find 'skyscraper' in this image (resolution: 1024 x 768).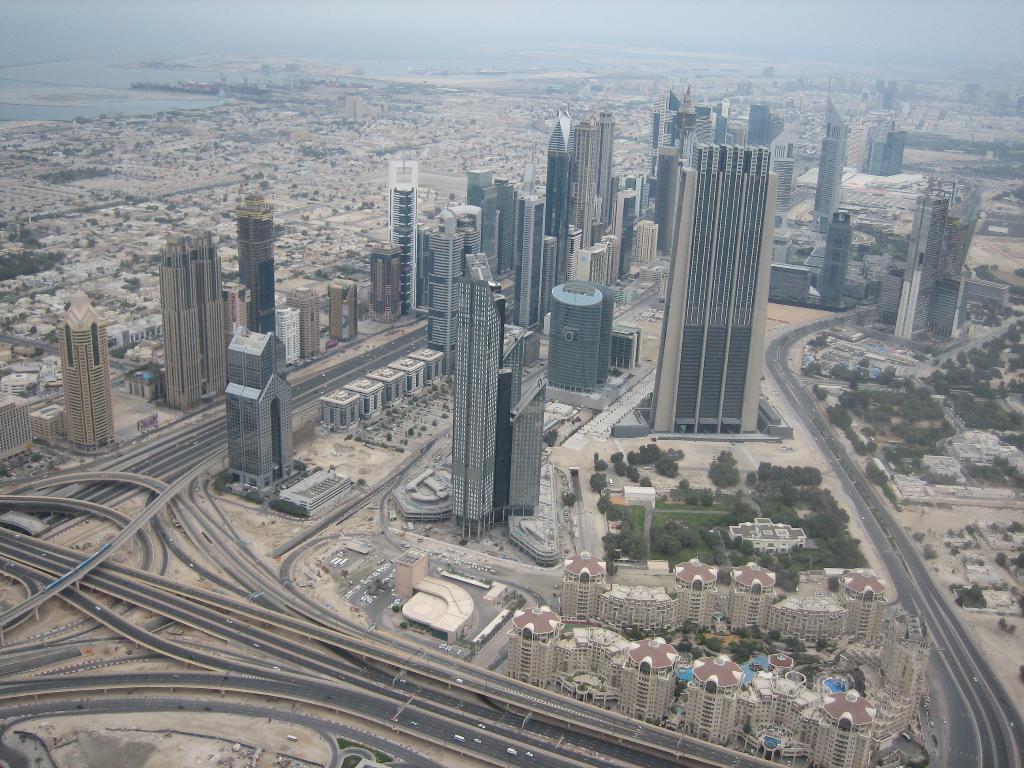
bbox(502, 170, 552, 342).
